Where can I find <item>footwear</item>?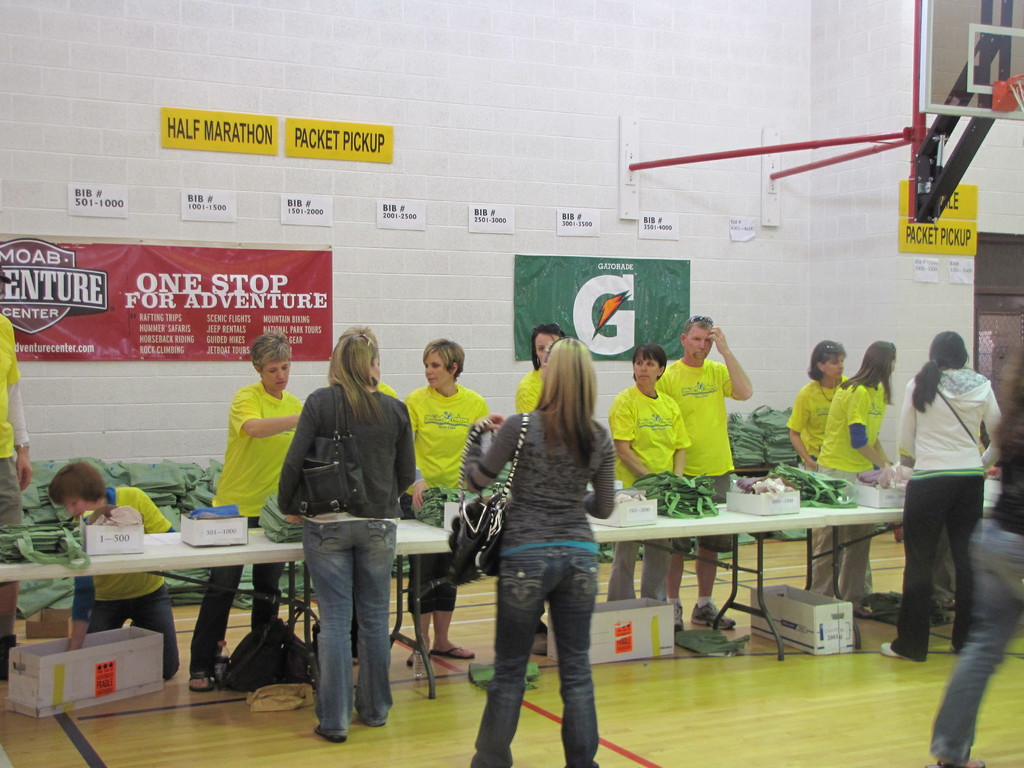
You can find it at l=688, t=605, r=734, b=632.
